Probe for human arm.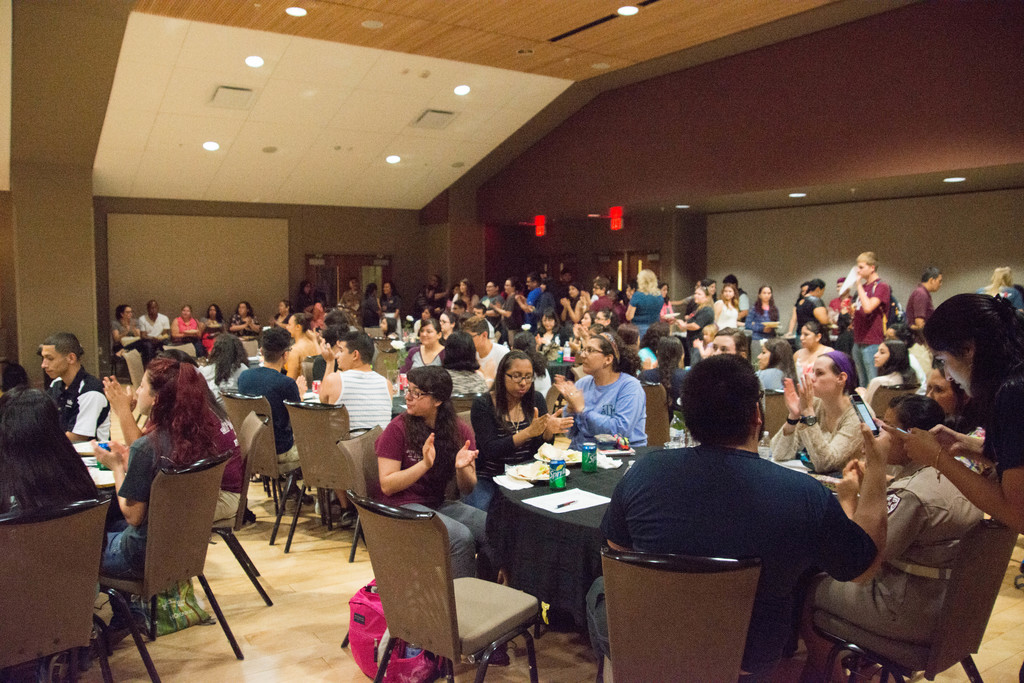
Probe result: rect(473, 402, 540, 458).
